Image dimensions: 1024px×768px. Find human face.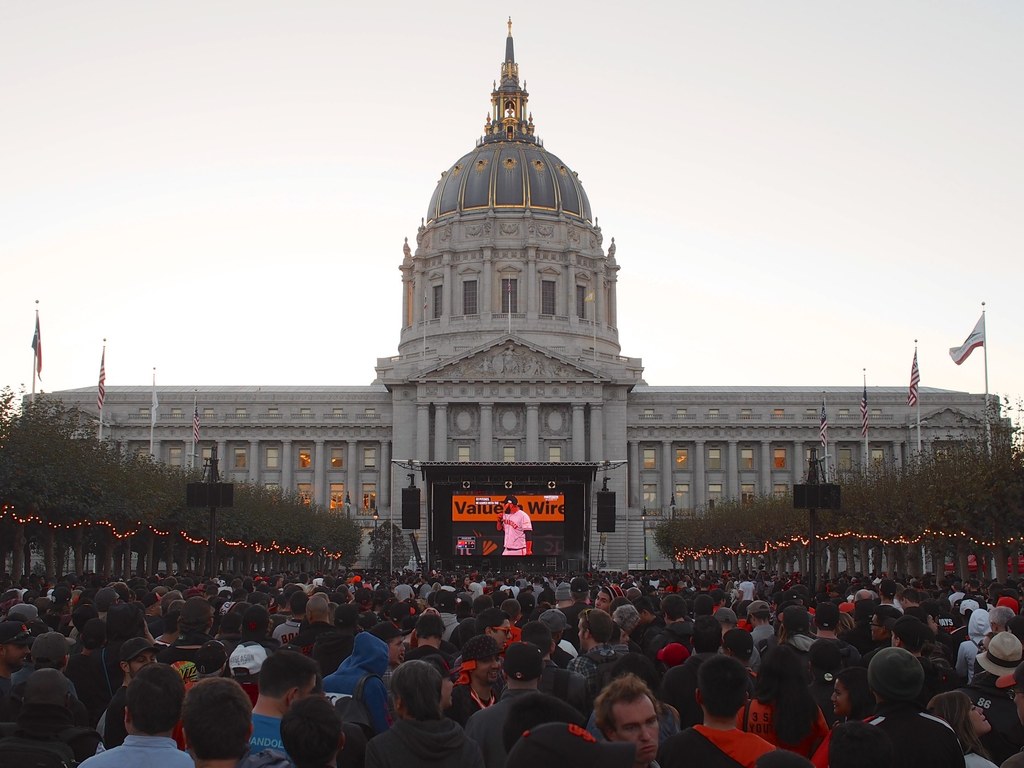
[594,591,609,611].
